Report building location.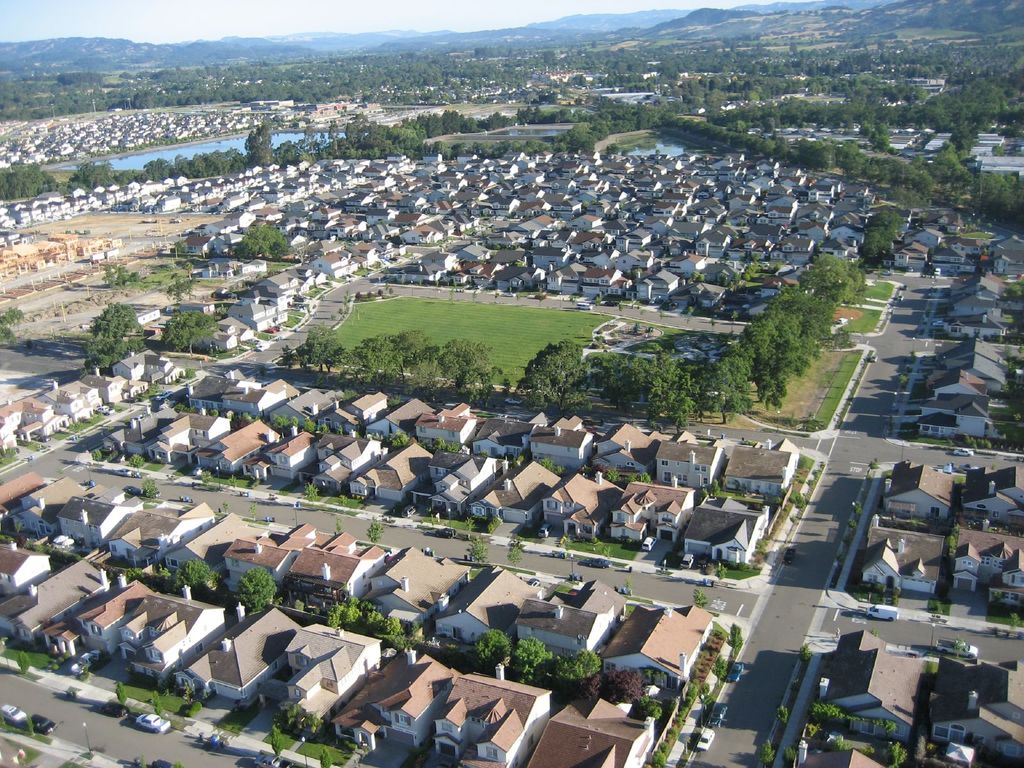
Report: box(36, 579, 160, 652).
